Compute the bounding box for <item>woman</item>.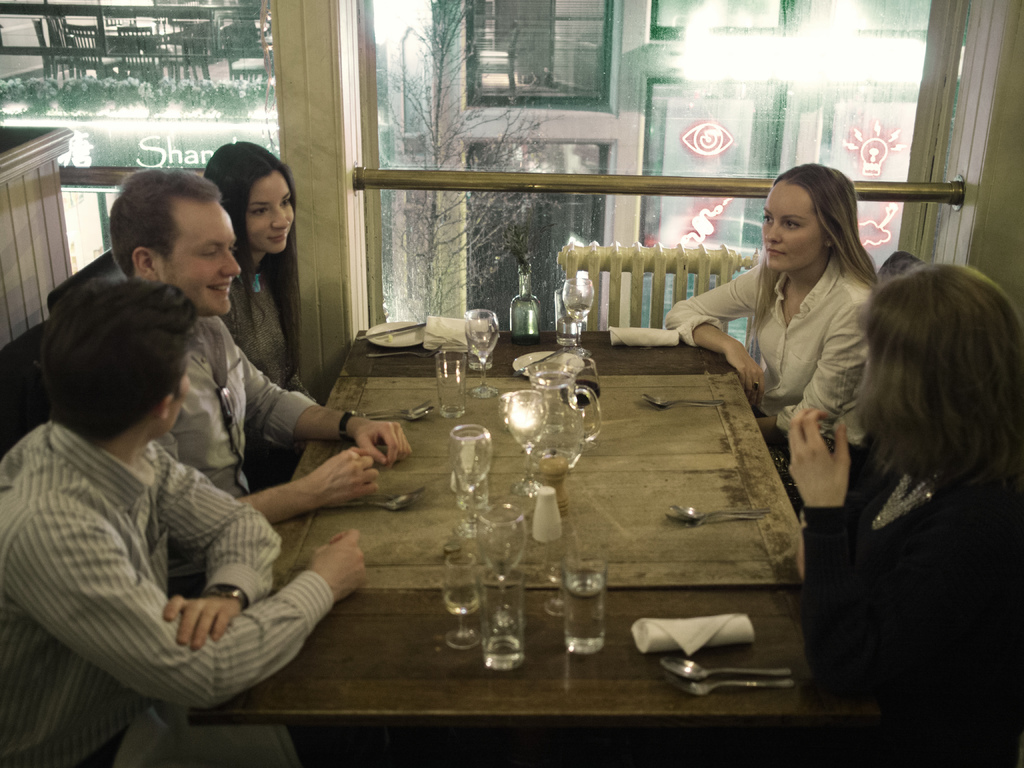
(x1=794, y1=268, x2=1023, y2=767).
